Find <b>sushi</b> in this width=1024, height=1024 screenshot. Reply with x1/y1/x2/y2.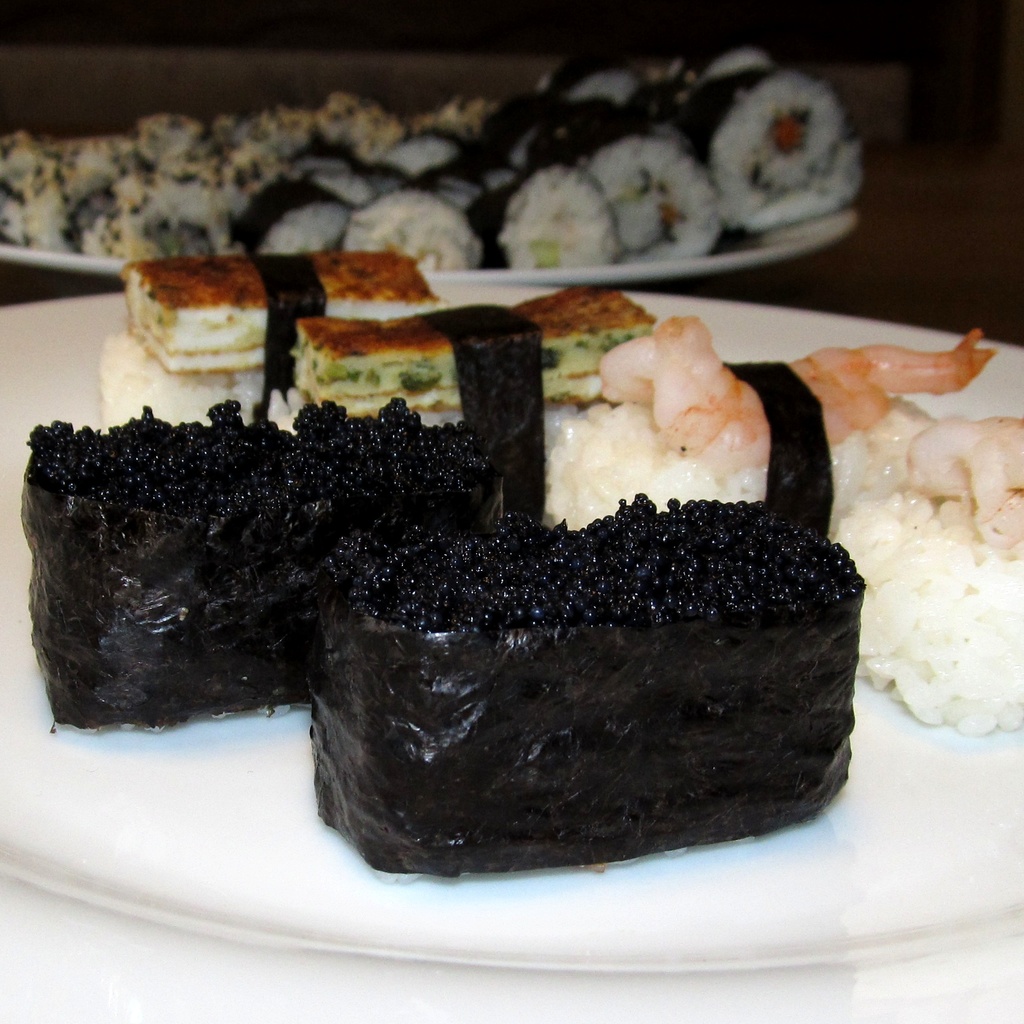
486/346/811/544.
